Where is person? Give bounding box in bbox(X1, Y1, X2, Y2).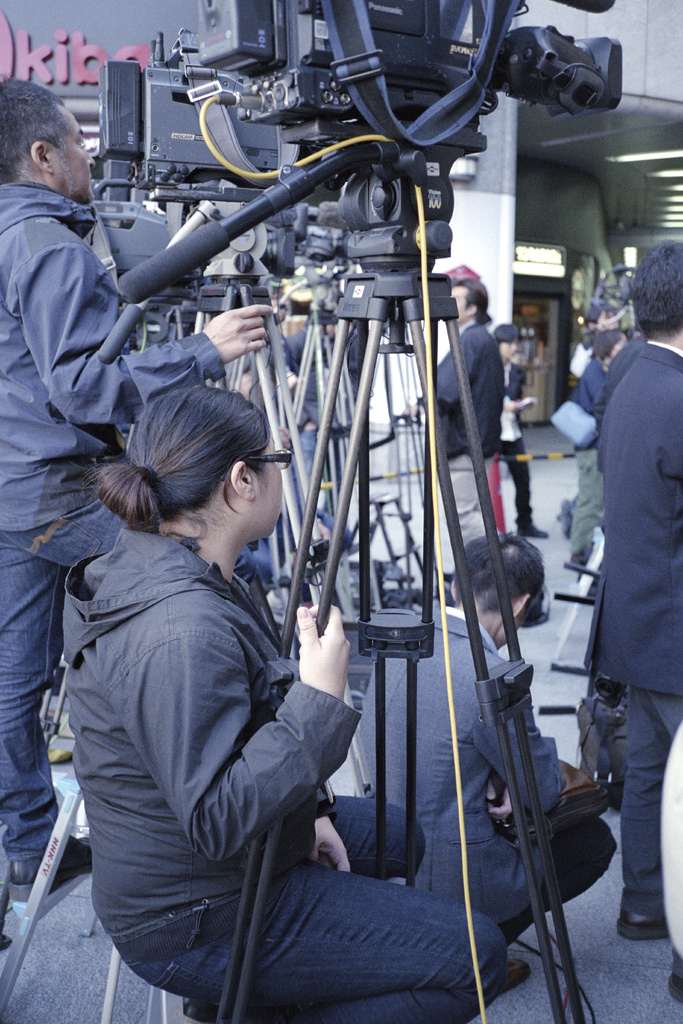
bbox(566, 326, 630, 566).
